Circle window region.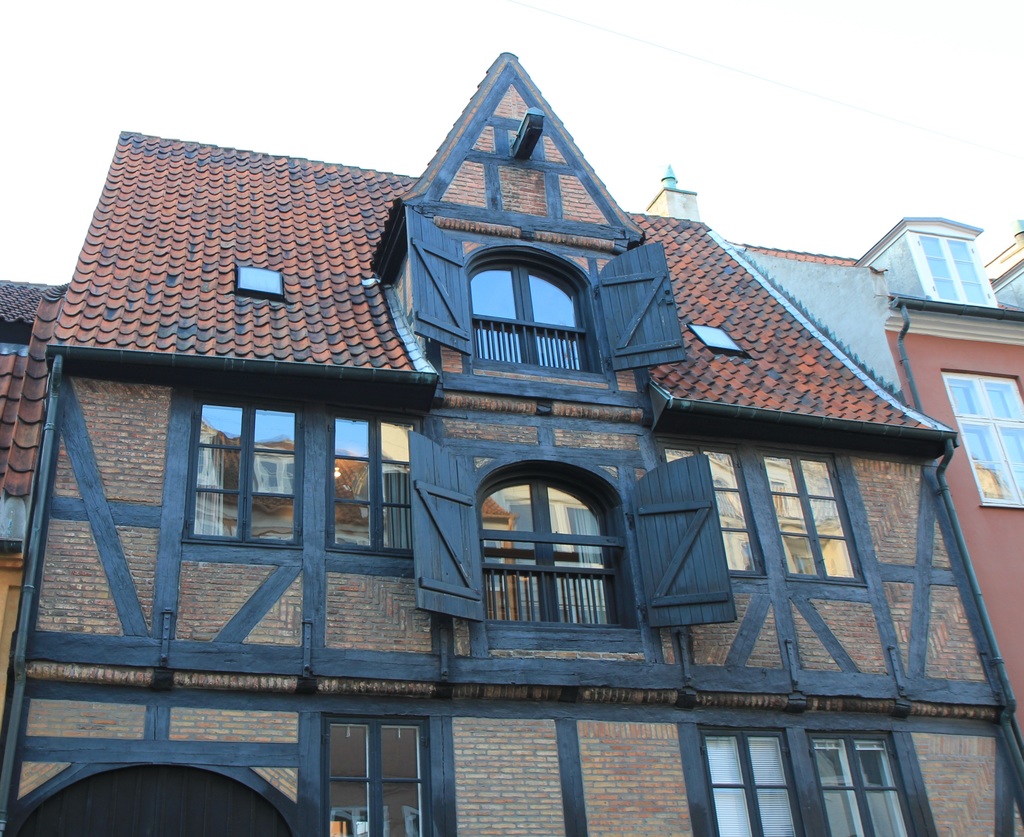
Region: bbox(906, 233, 1000, 310).
